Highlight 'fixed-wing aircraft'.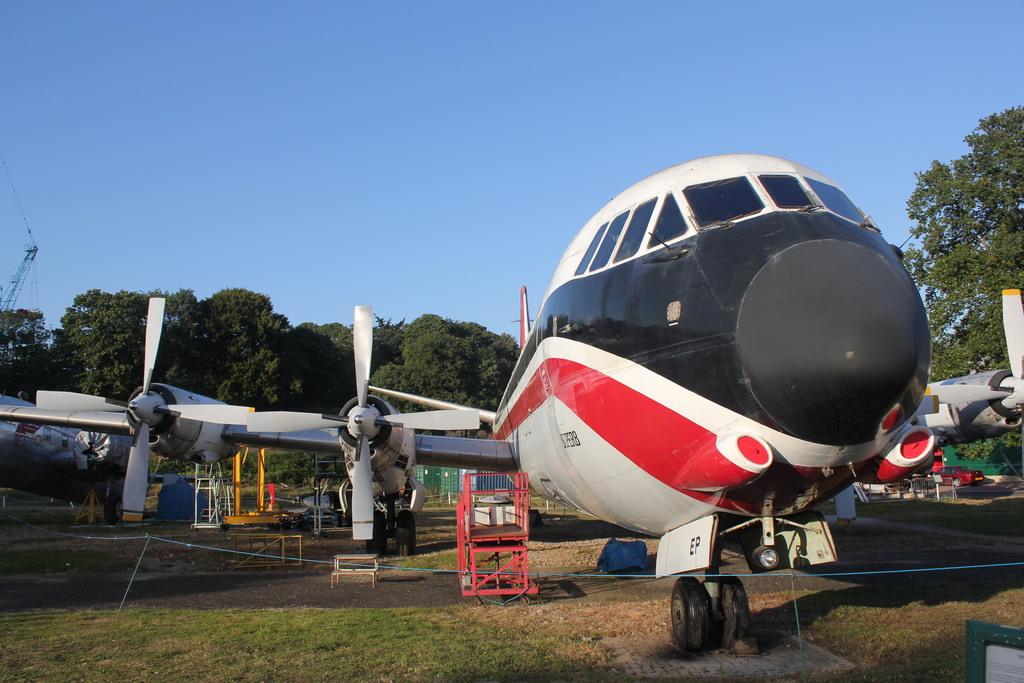
Highlighted region: [left=0, top=149, right=1023, bottom=659].
